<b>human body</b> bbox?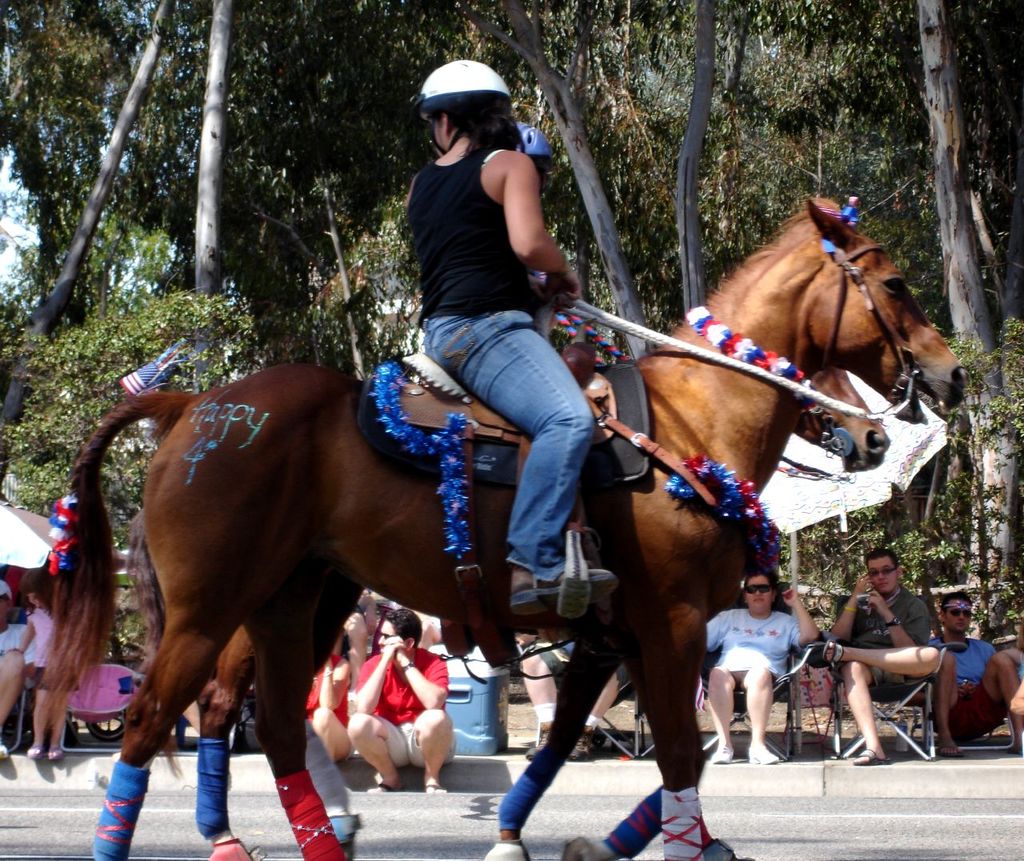
detection(409, 130, 589, 628)
